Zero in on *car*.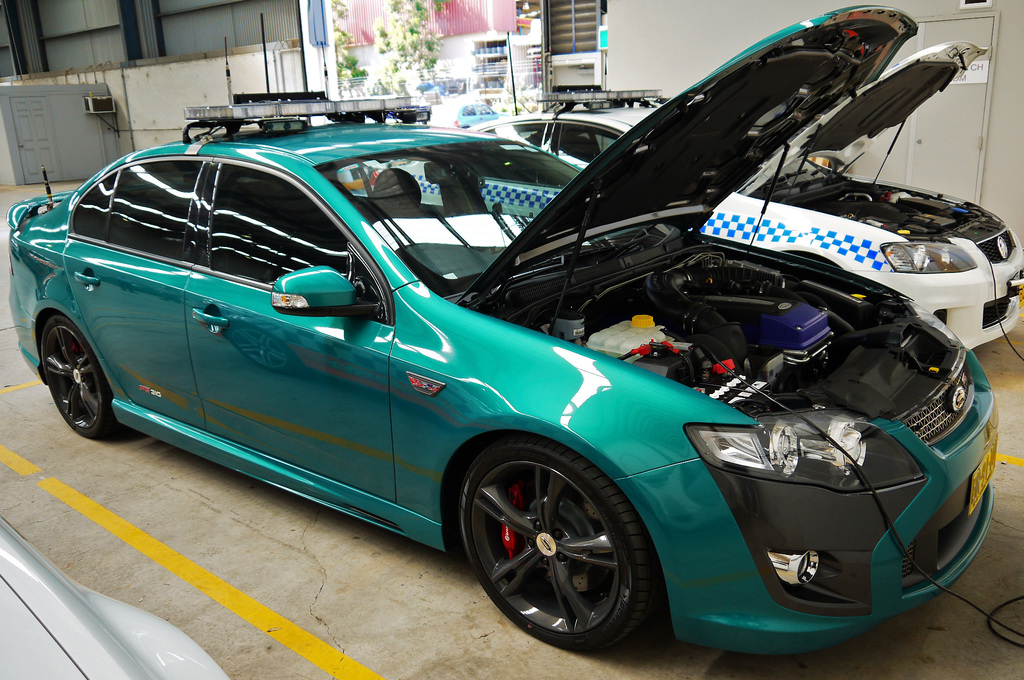
Zeroed in: (42, 93, 1007, 653).
